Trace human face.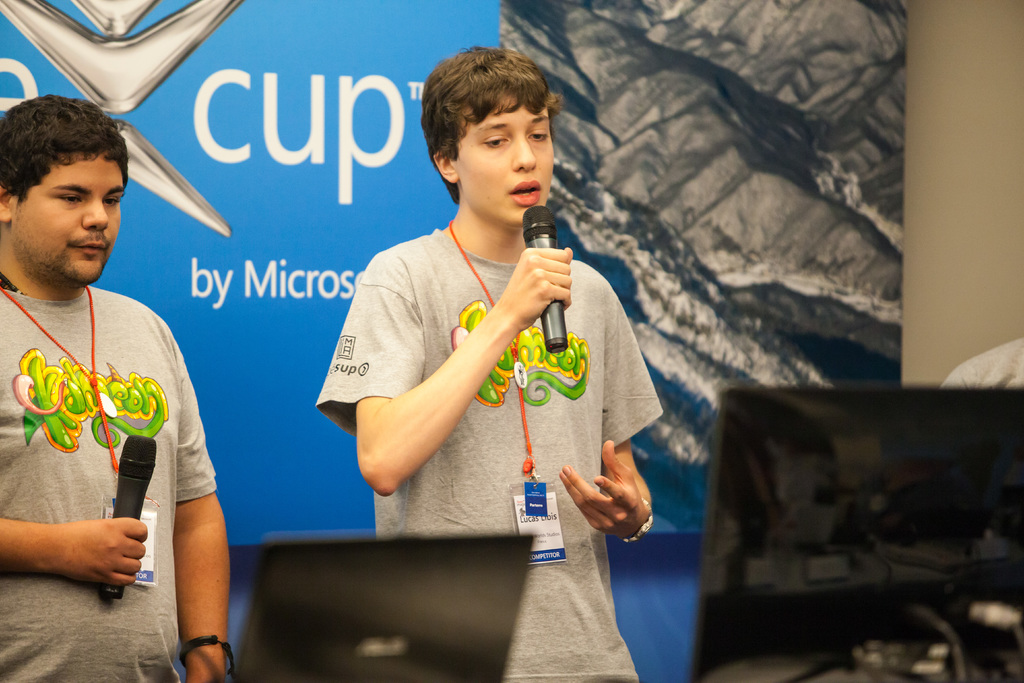
Traced to select_region(12, 161, 118, 283).
